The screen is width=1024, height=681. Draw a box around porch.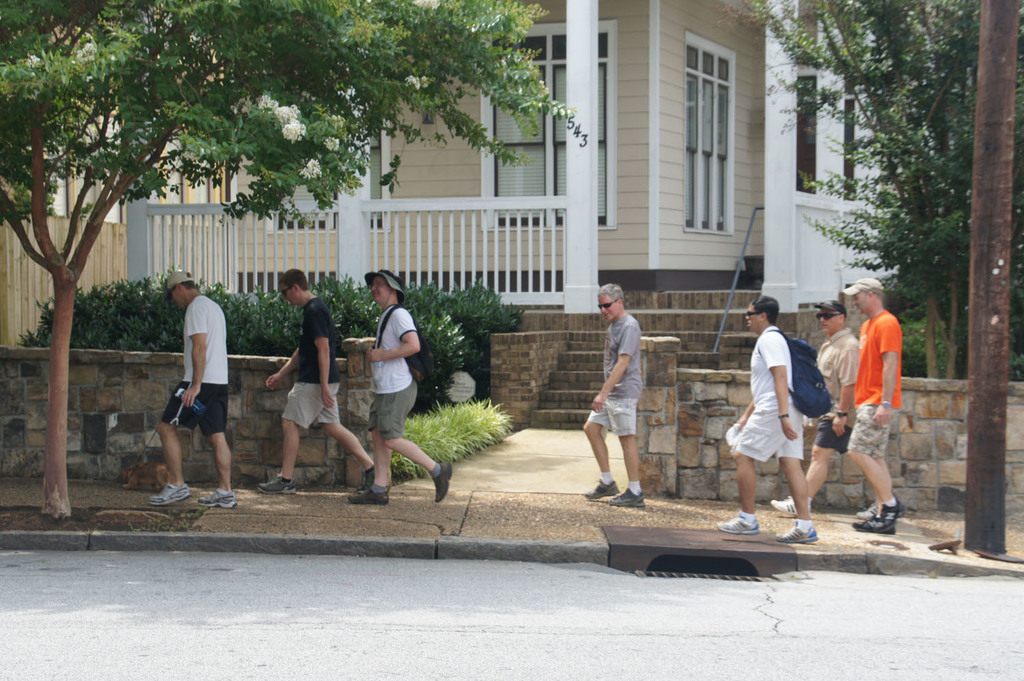
BBox(516, 286, 760, 425).
